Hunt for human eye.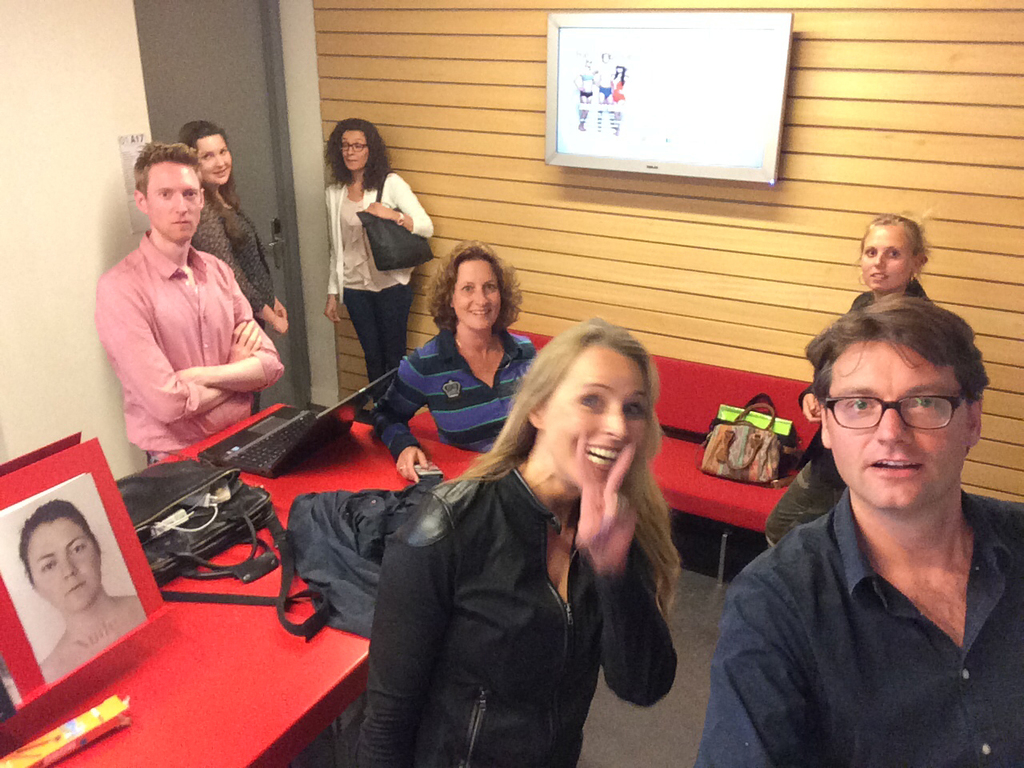
Hunted down at (left=841, top=393, right=877, bottom=415).
